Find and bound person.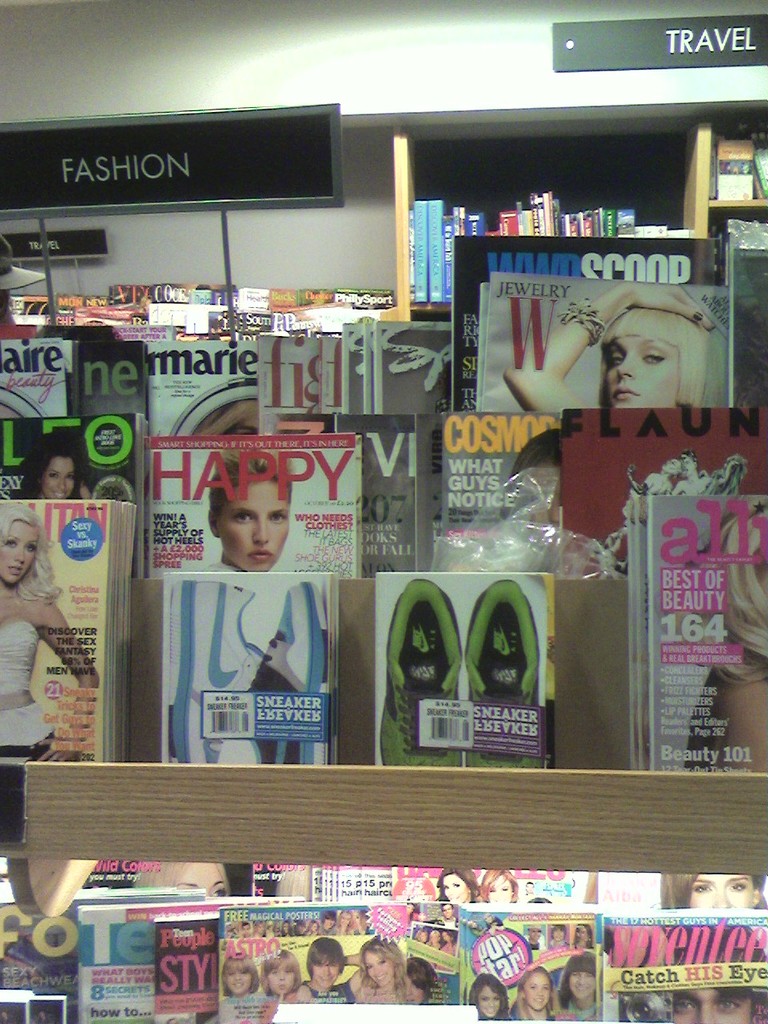
Bound: x1=550, y1=947, x2=605, y2=1014.
